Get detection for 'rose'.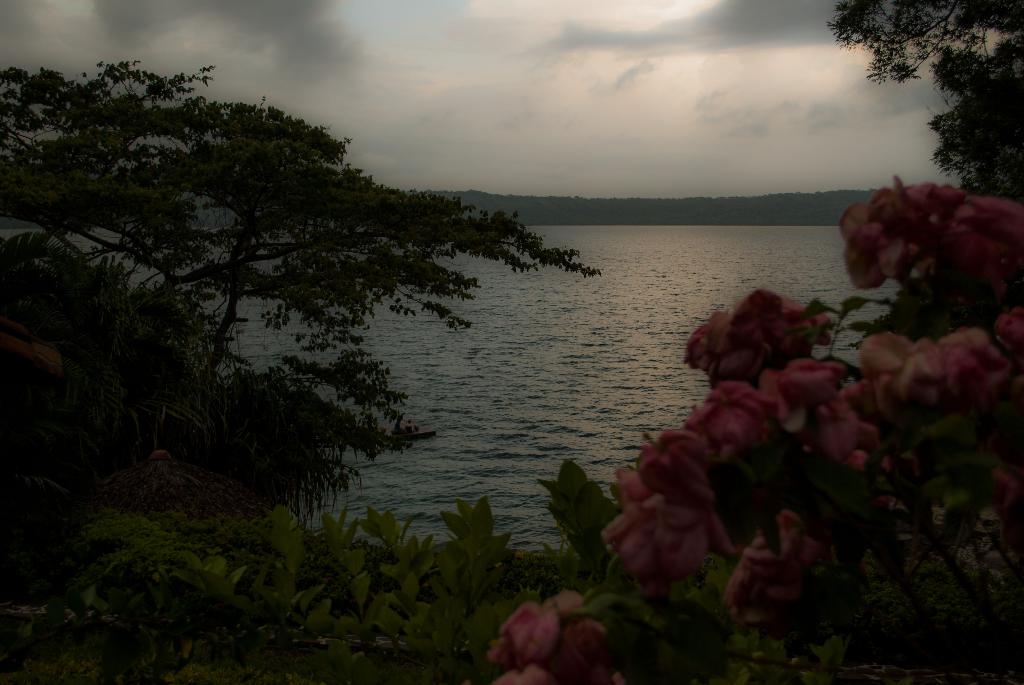
Detection: x1=487, y1=175, x2=1023, y2=684.
